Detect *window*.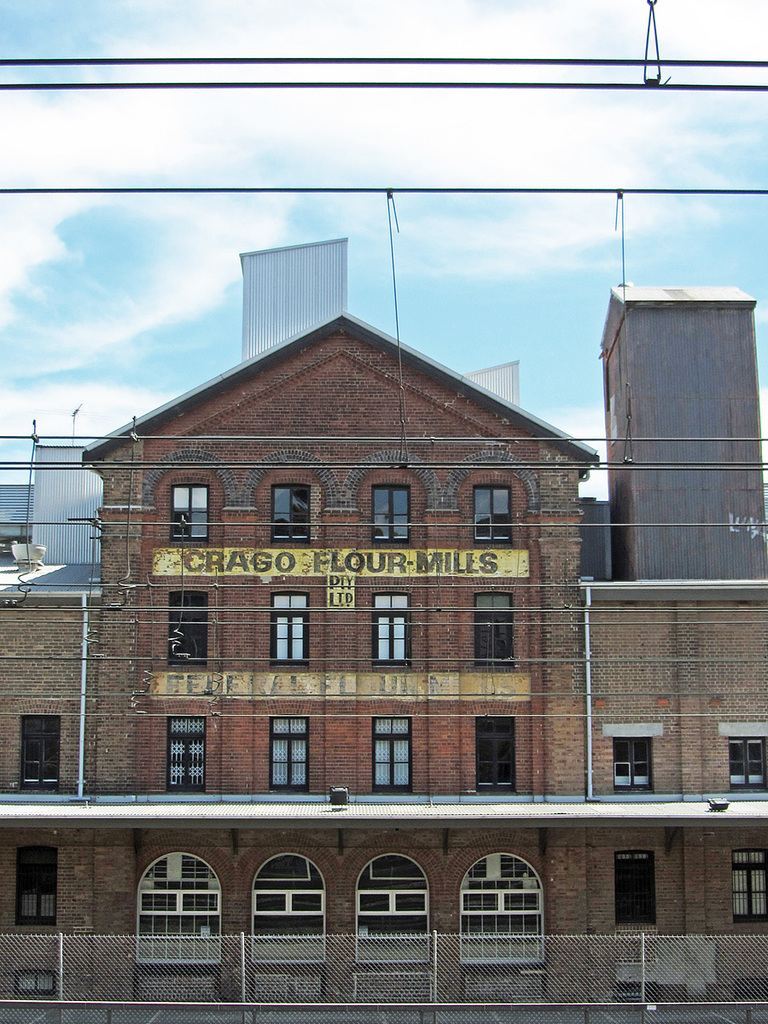
Detected at {"x1": 27, "y1": 716, "x2": 59, "y2": 779}.
